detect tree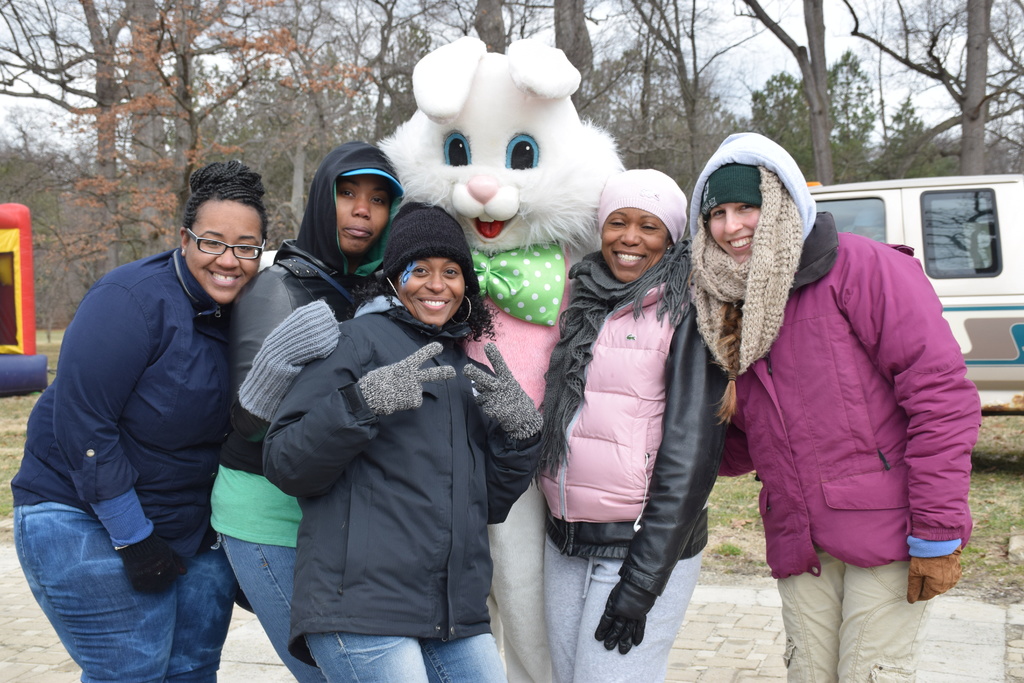
(left=746, top=48, right=934, bottom=176)
